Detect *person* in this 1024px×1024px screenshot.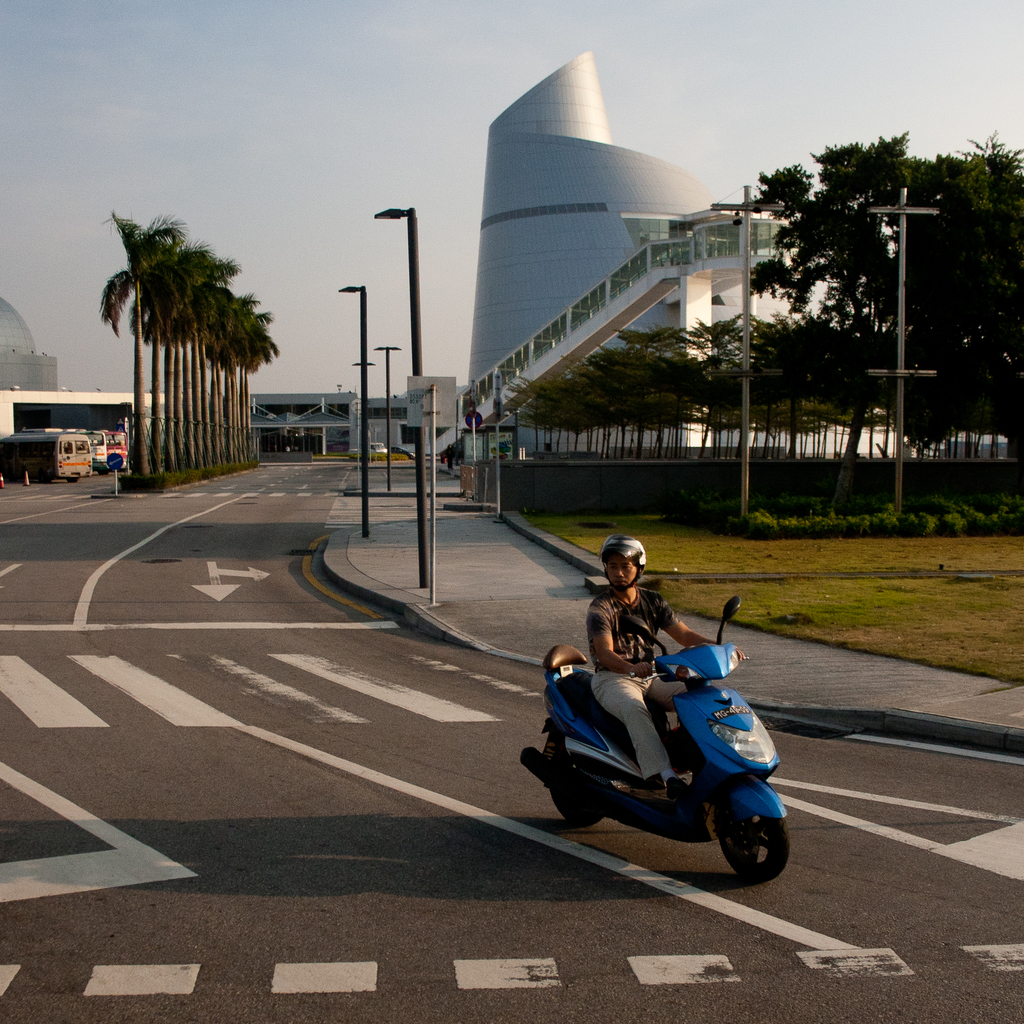
Detection: box=[584, 535, 746, 801].
